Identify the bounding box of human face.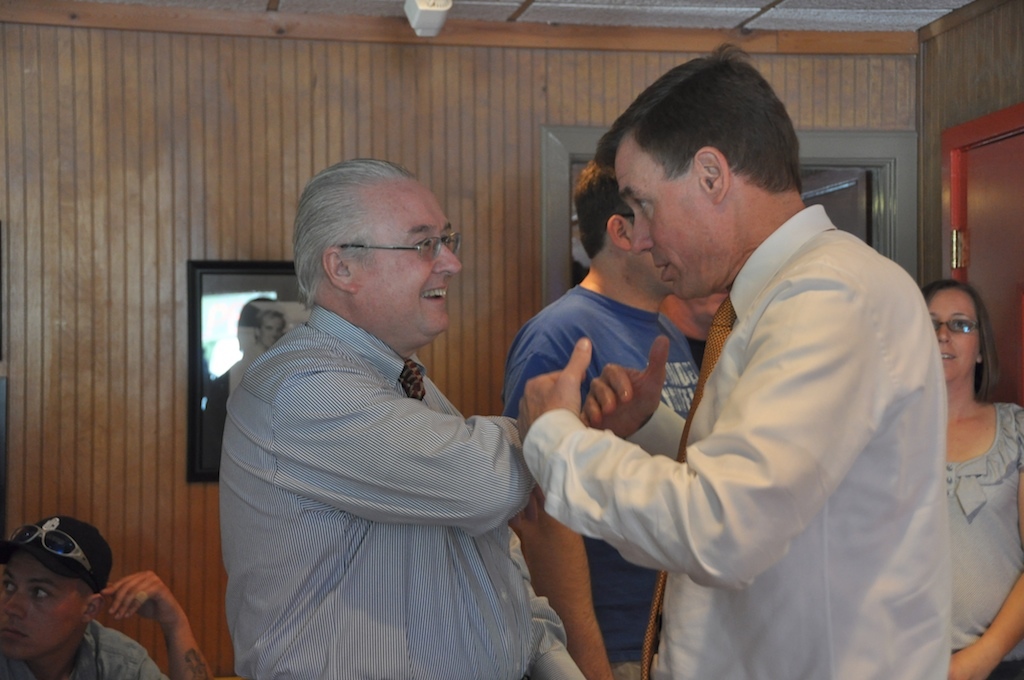
{"left": 0, "top": 557, "right": 96, "bottom": 662}.
